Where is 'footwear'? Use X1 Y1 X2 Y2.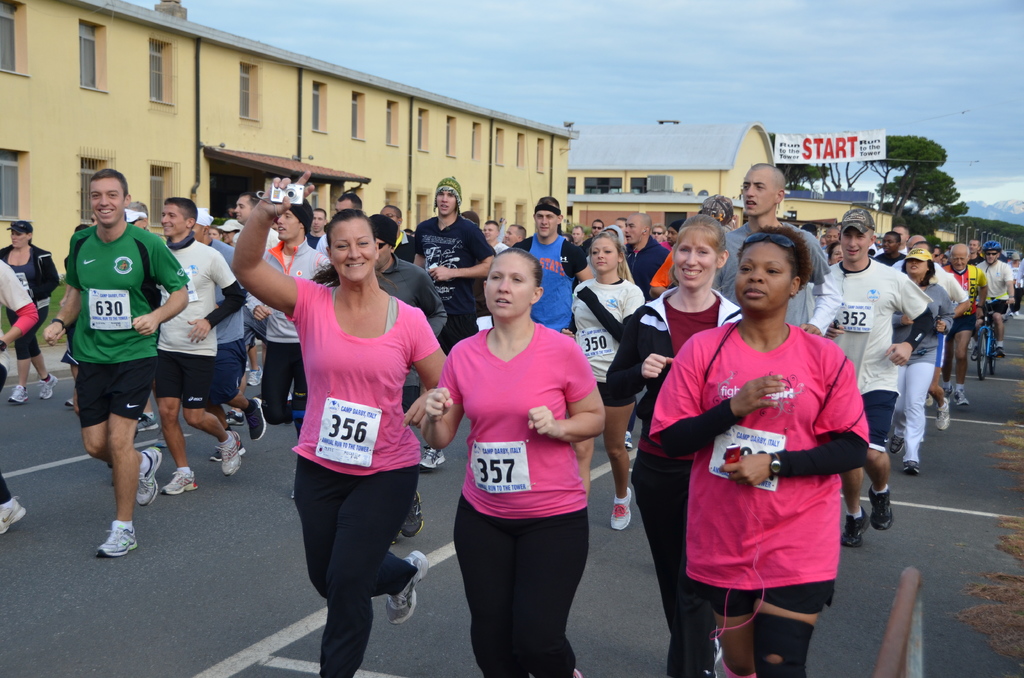
419 446 447 473.
